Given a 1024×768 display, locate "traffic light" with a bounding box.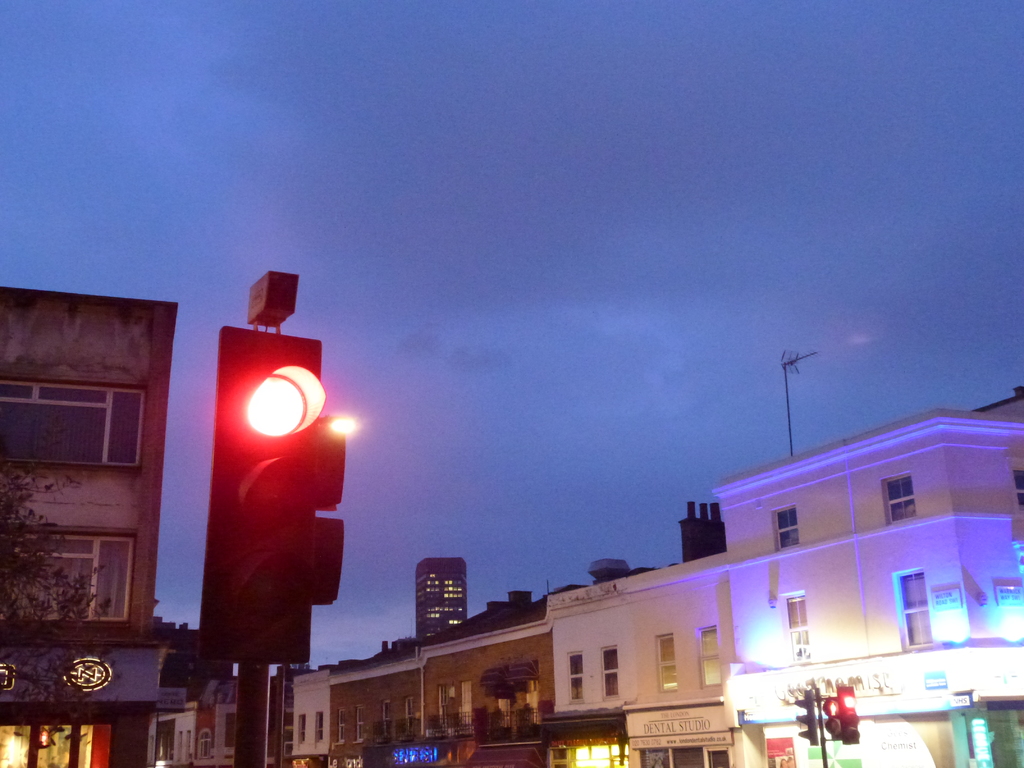
Located: <bbox>837, 686, 861, 743</bbox>.
